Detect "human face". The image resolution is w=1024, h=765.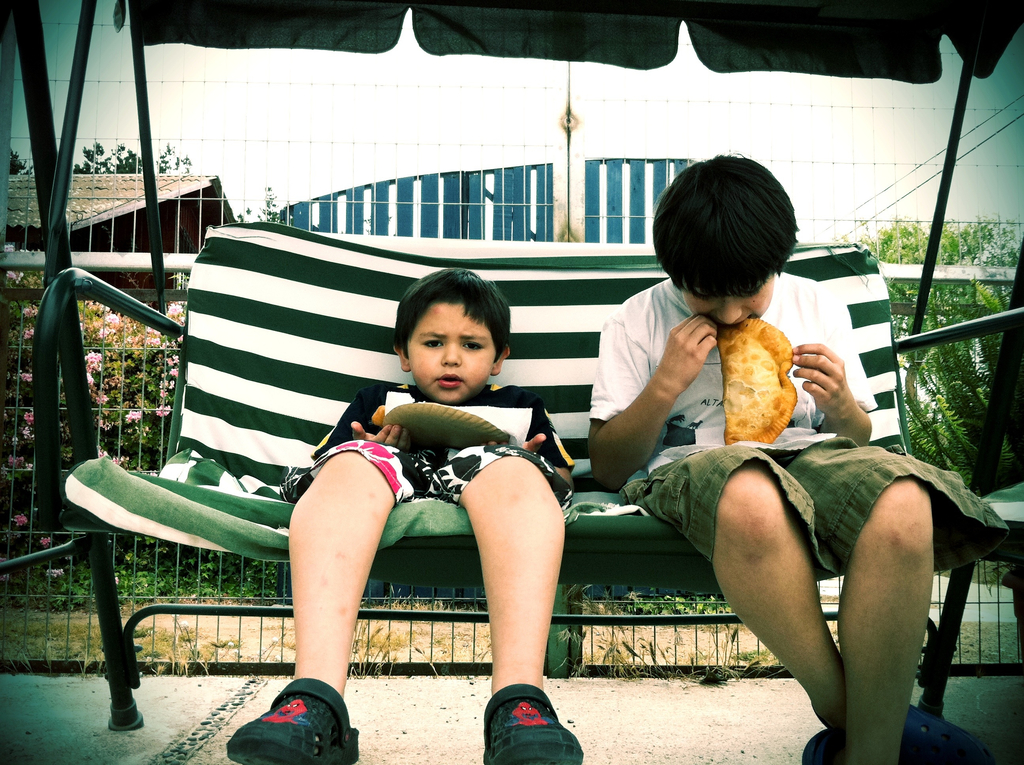
Rect(403, 301, 493, 402).
